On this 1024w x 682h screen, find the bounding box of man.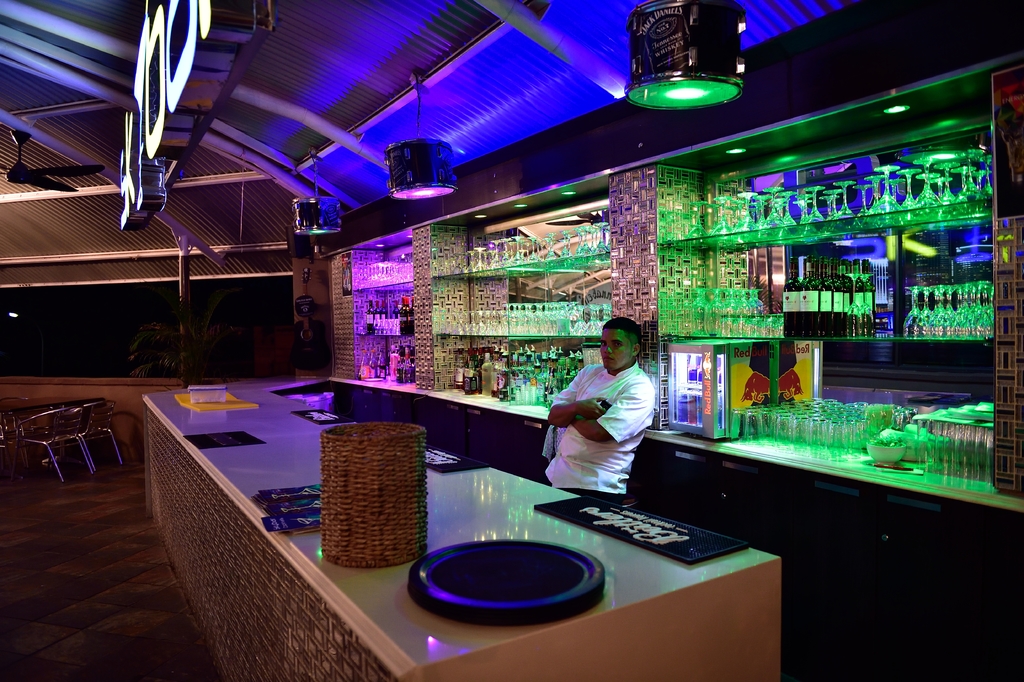
Bounding box: [left=548, top=311, right=673, bottom=509].
